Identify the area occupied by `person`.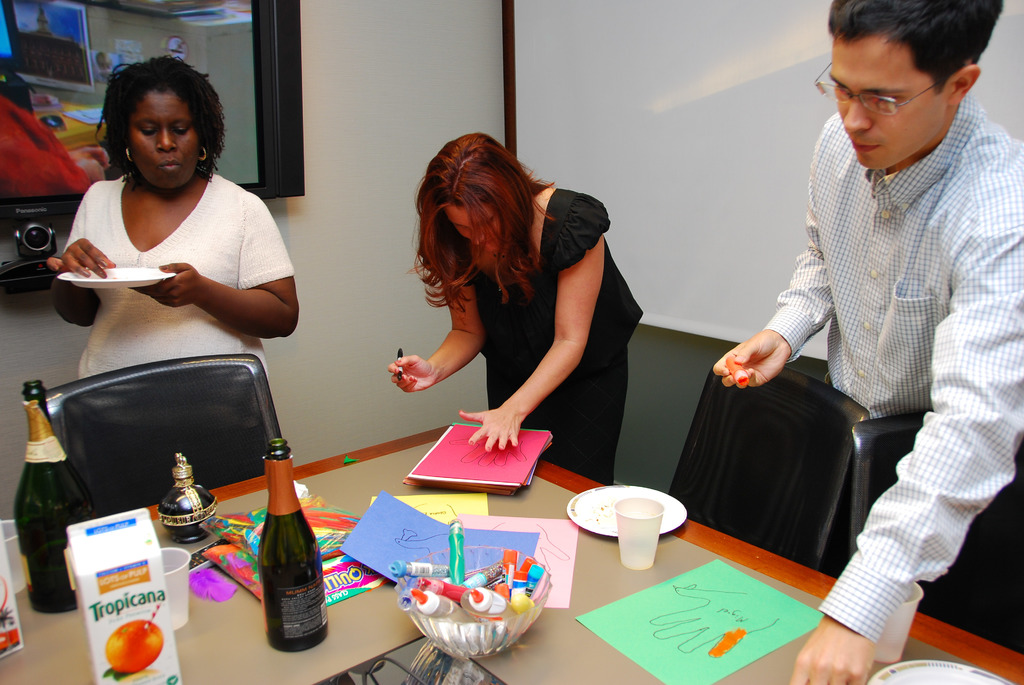
Area: 725 0 1012 648.
